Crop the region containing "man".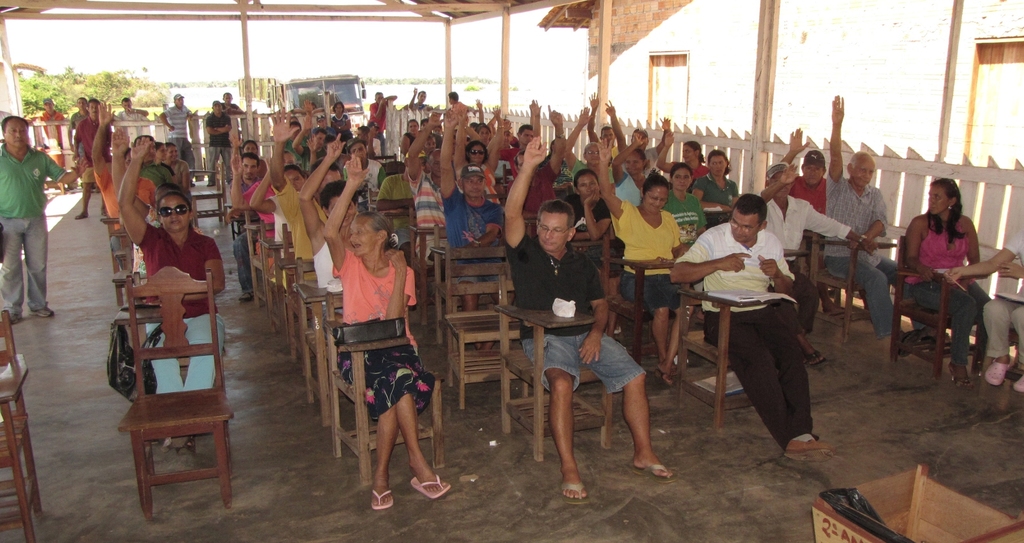
Crop region: detection(293, 117, 328, 169).
